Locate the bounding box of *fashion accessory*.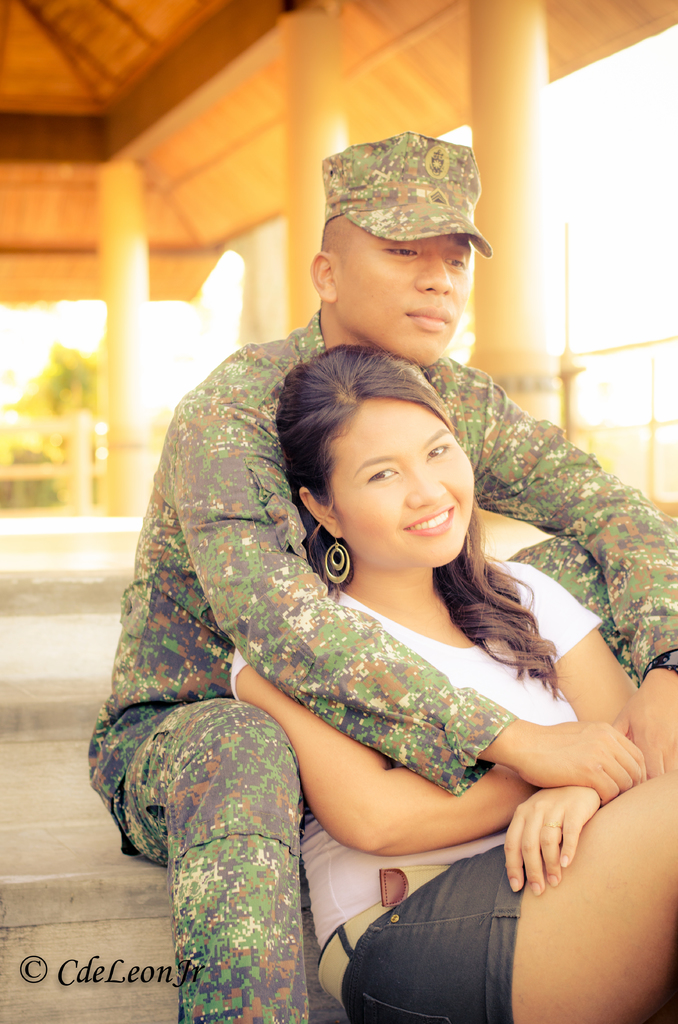
Bounding box: l=542, t=818, r=565, b=832.
